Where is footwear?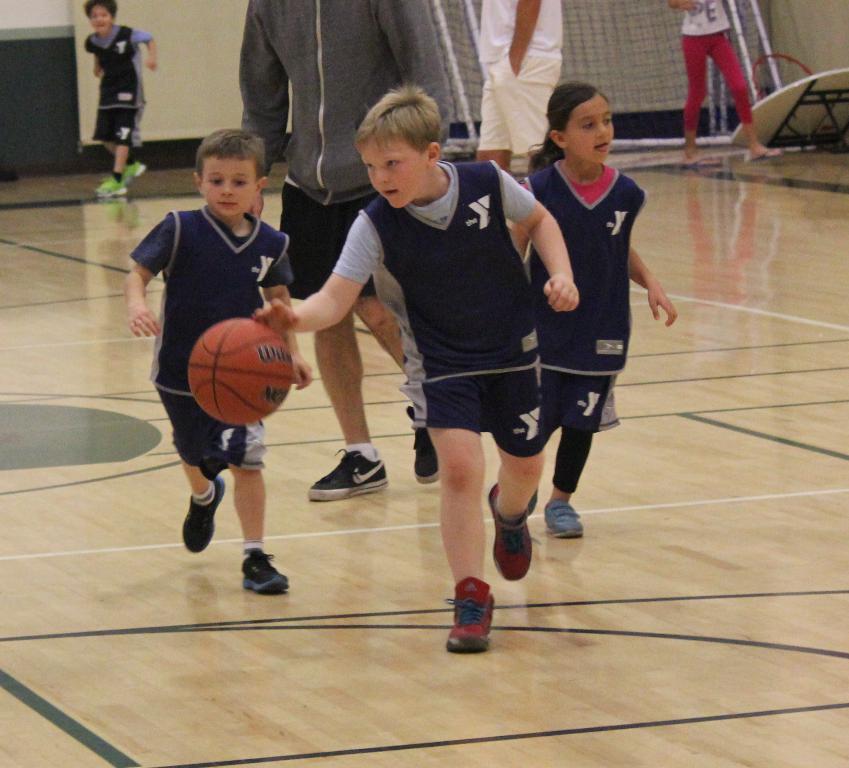
179/478/232/553.
